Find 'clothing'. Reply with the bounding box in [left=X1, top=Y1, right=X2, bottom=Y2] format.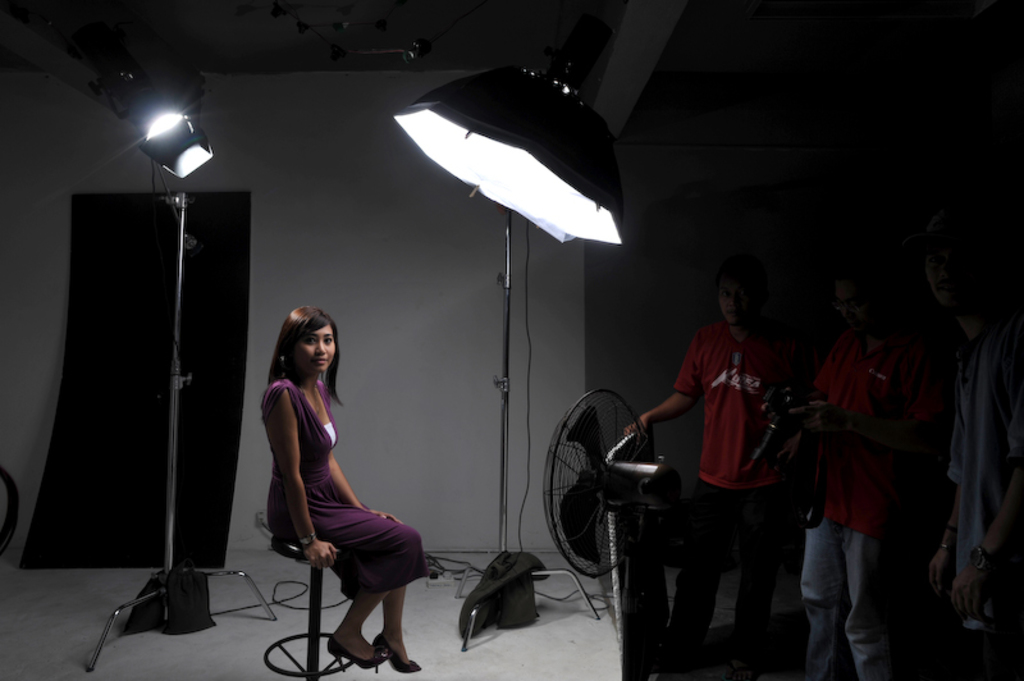
[left=662, top=324, right=796, bottom=669].
